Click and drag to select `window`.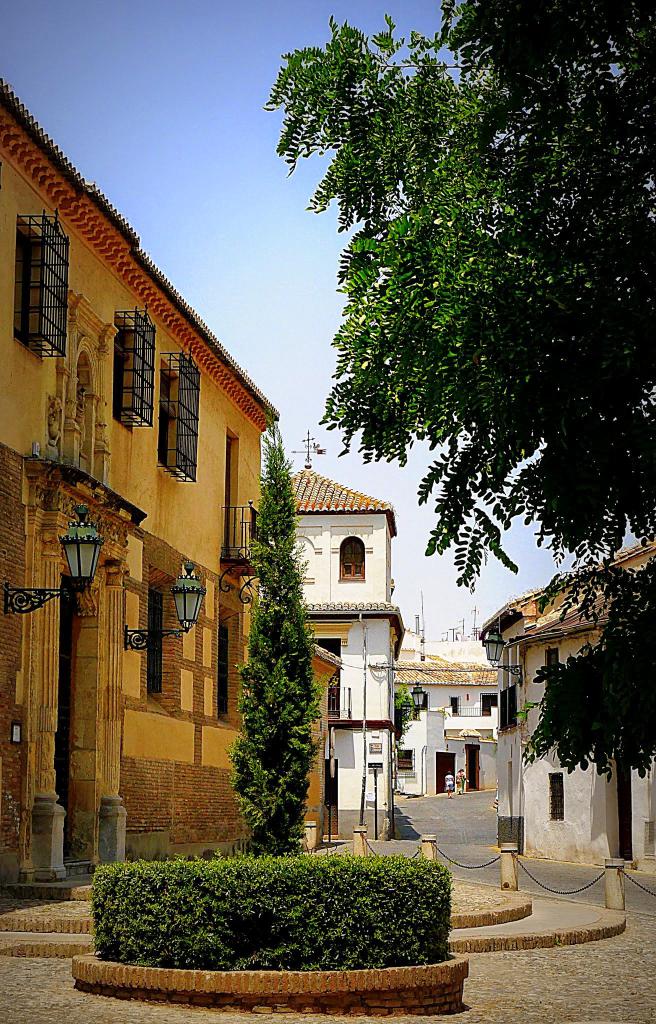
Selection: {"left": 112, "top": 309, "right": 154, "bottom": 430}.
